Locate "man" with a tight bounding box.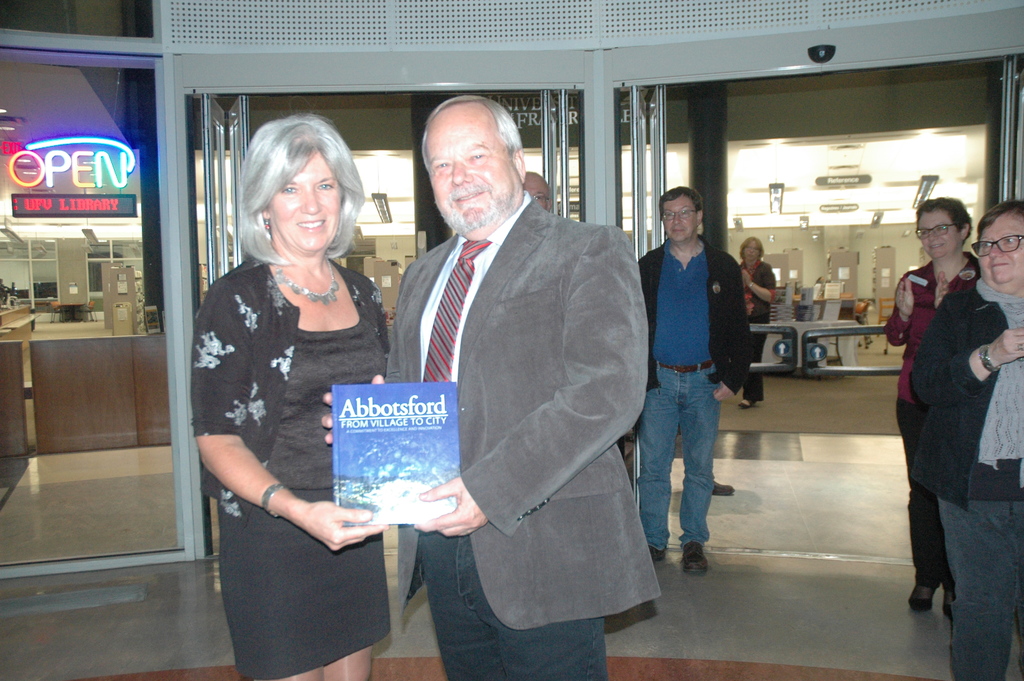
BBox(321, 95, 652, 680).
